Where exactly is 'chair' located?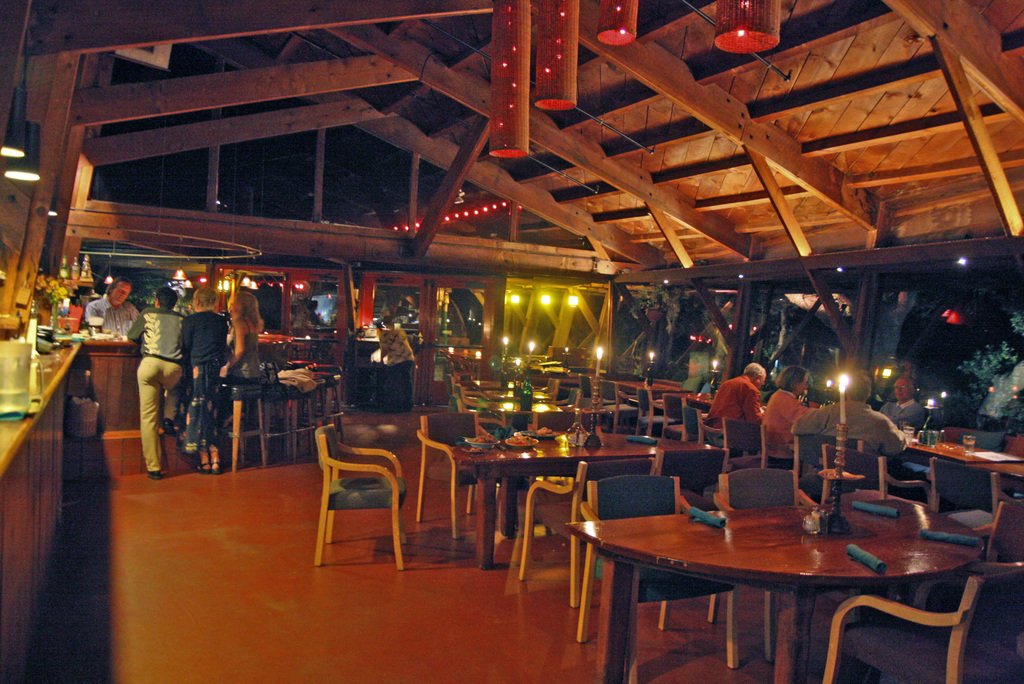
Its bounding box is (x1=794, y1=428, x2=862, y2=518).
